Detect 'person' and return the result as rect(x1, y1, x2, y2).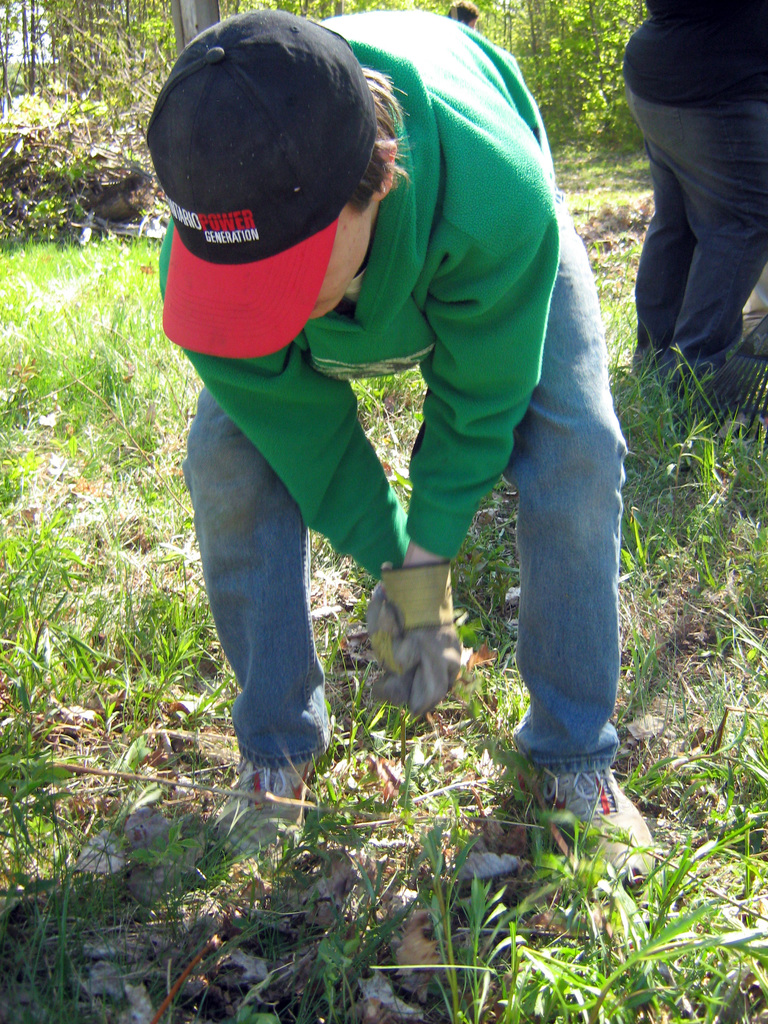
rect(625, 0, 767, 408).
